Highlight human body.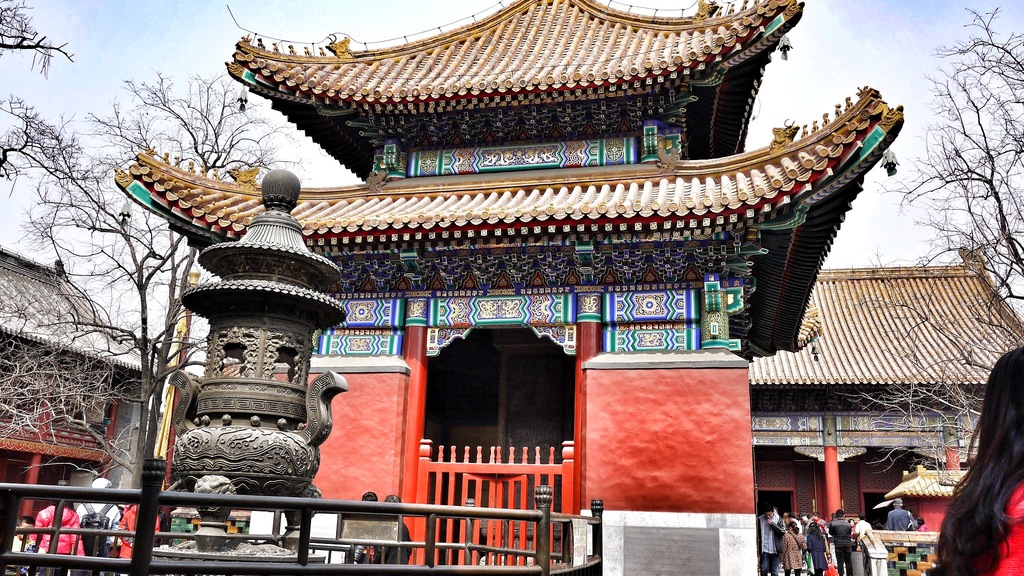
Highlighted region: {"left": 77, "top": 502, "right": 124, "bottom": 575}.
